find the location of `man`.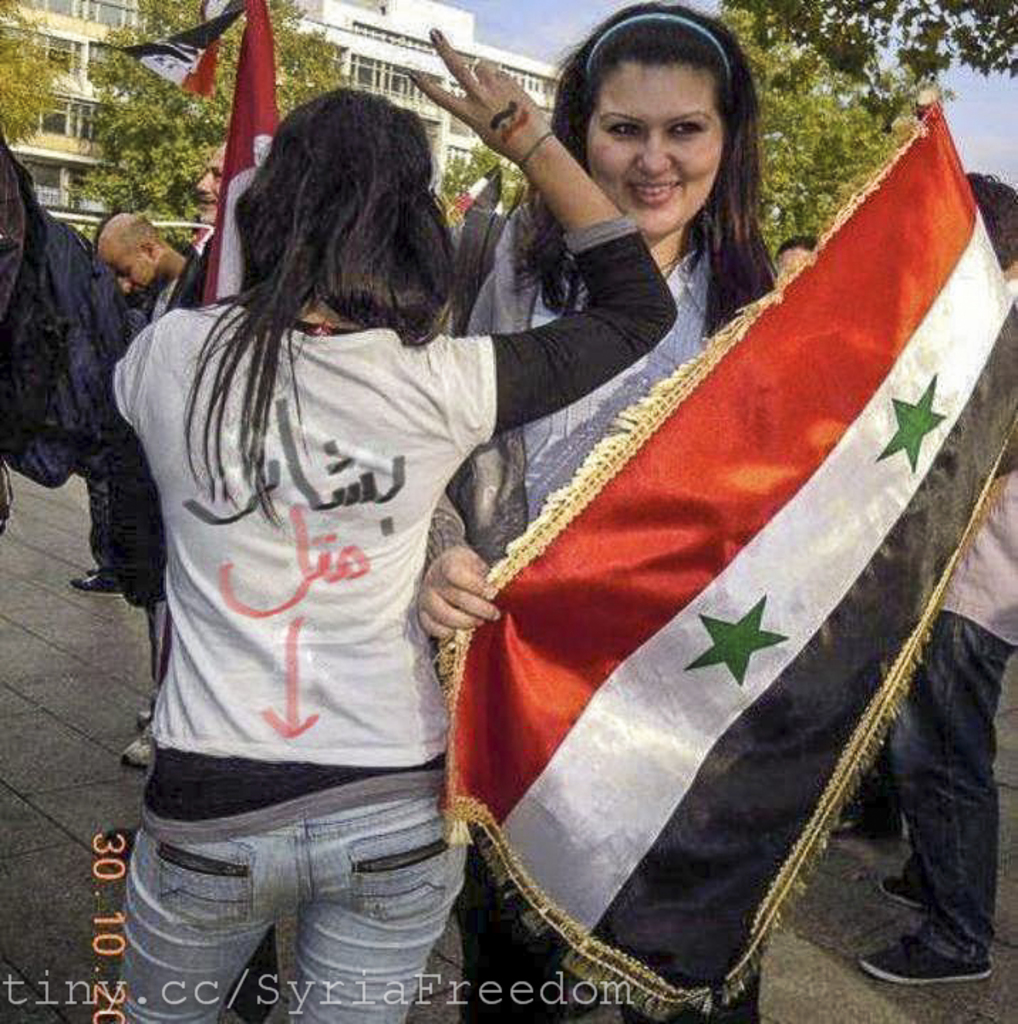
Location: [x1=95, y1=208, x2=186, y2=768].
